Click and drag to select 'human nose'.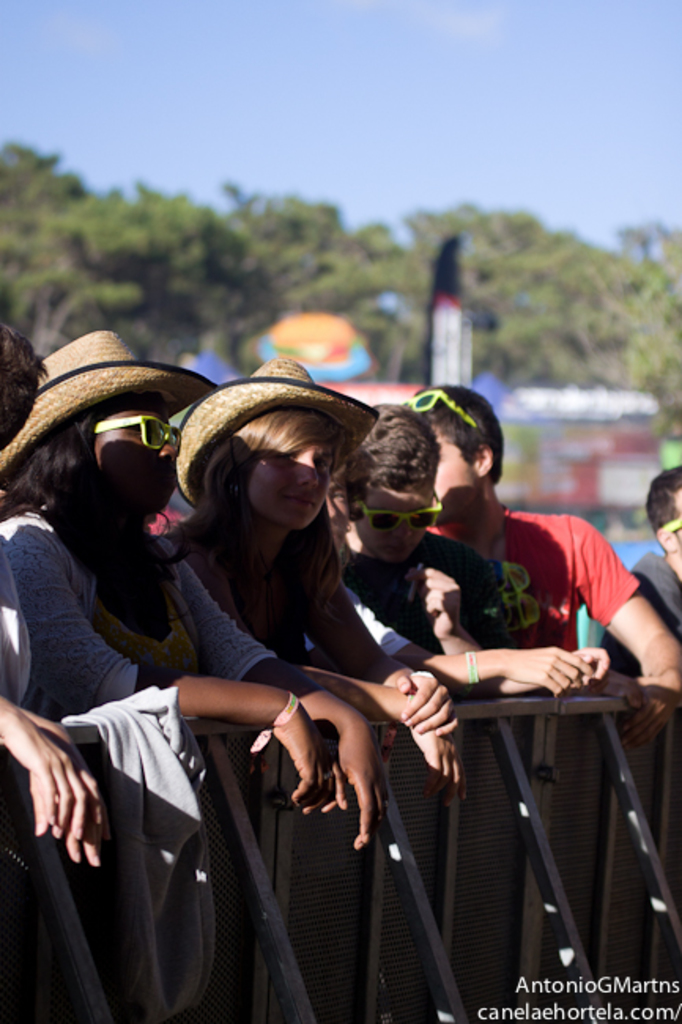
Selection: bbox=[395, 518, 408, 540].
